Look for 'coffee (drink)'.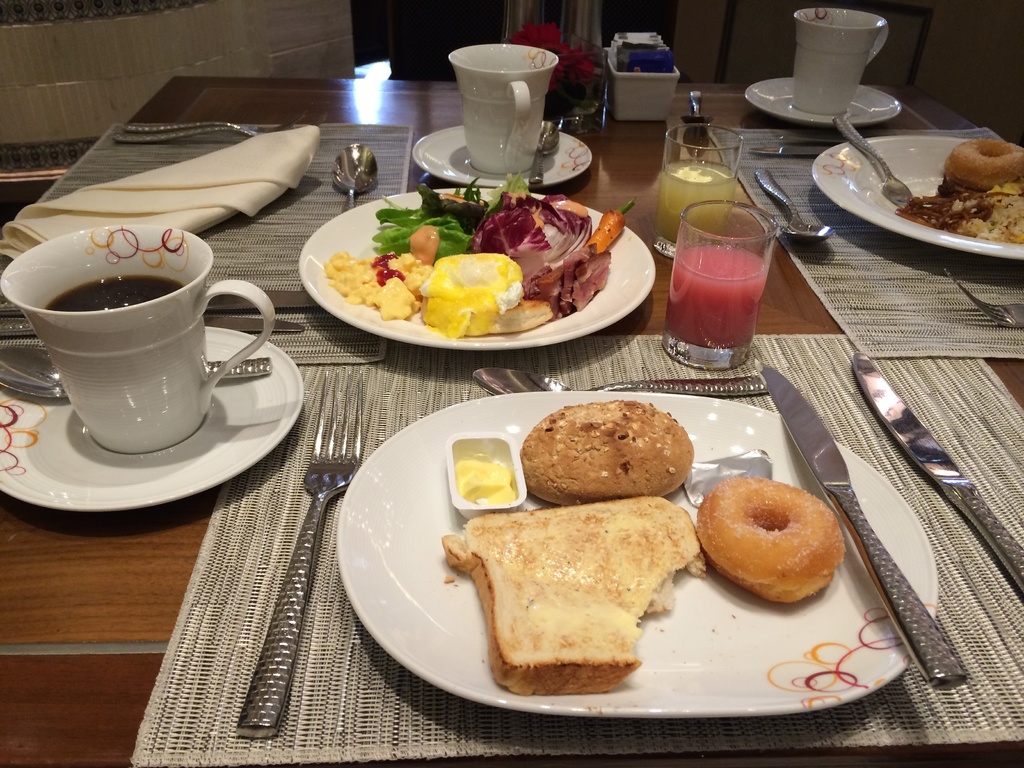
Found: (44,273,189,312).
